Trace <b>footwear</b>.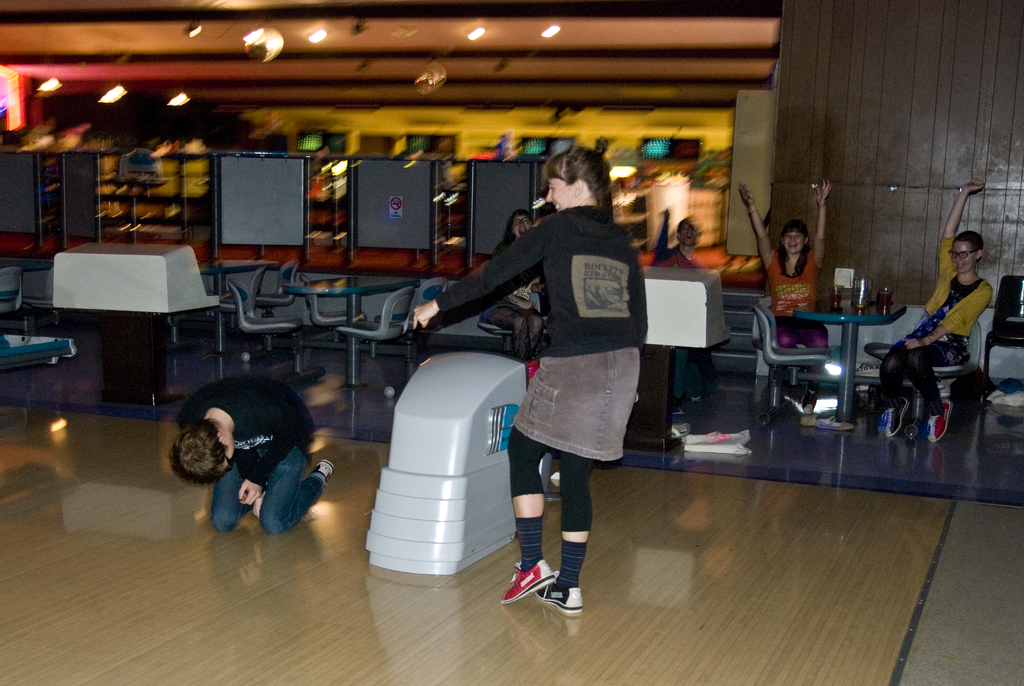
Traced to (left=501, top=562, right=559, bottom=603).
